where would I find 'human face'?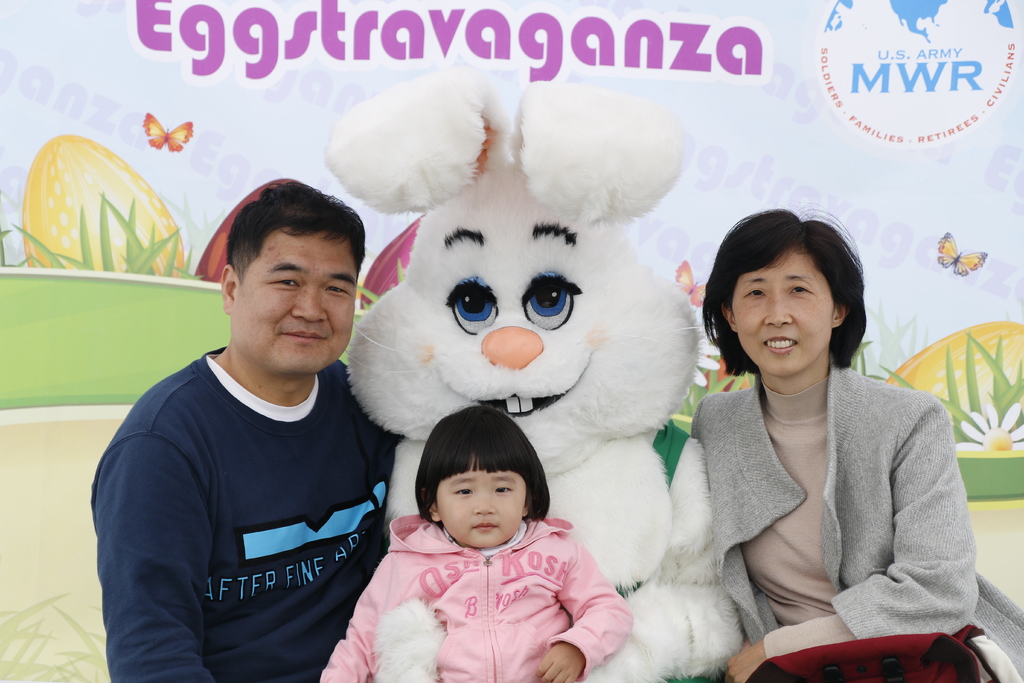
At bbox(731, 248, 831, 373).
